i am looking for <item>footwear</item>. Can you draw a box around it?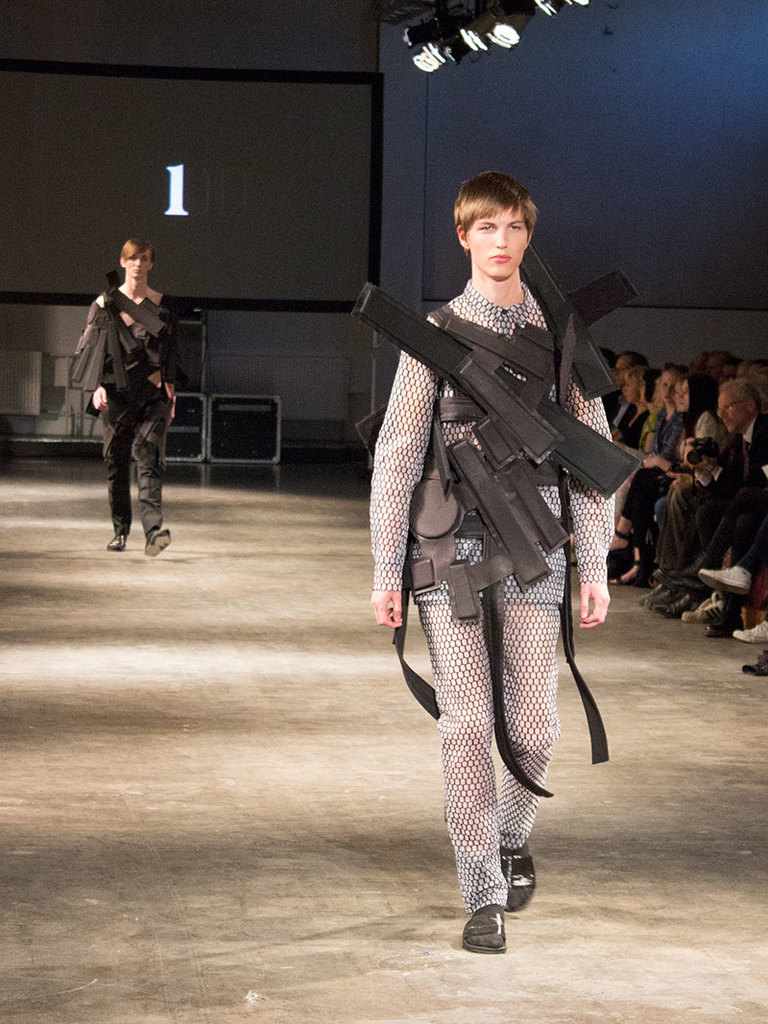
Sure, the bounding box is <bbox>644, 584, 678, 611</bbox>.
